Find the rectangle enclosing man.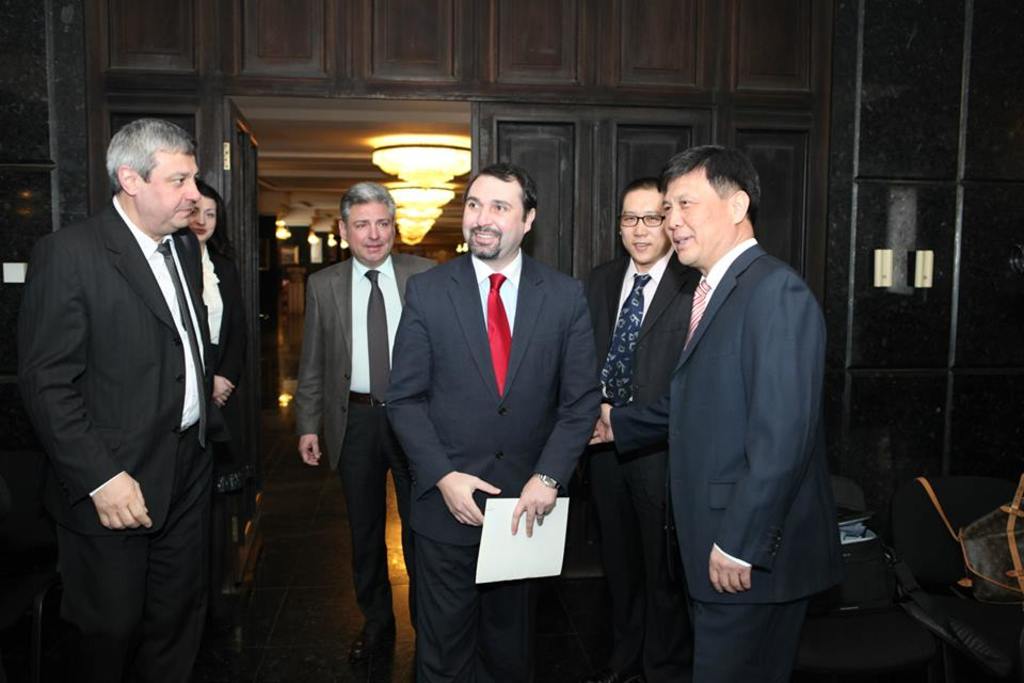
<region>385, 163, 598, 682</region>.
